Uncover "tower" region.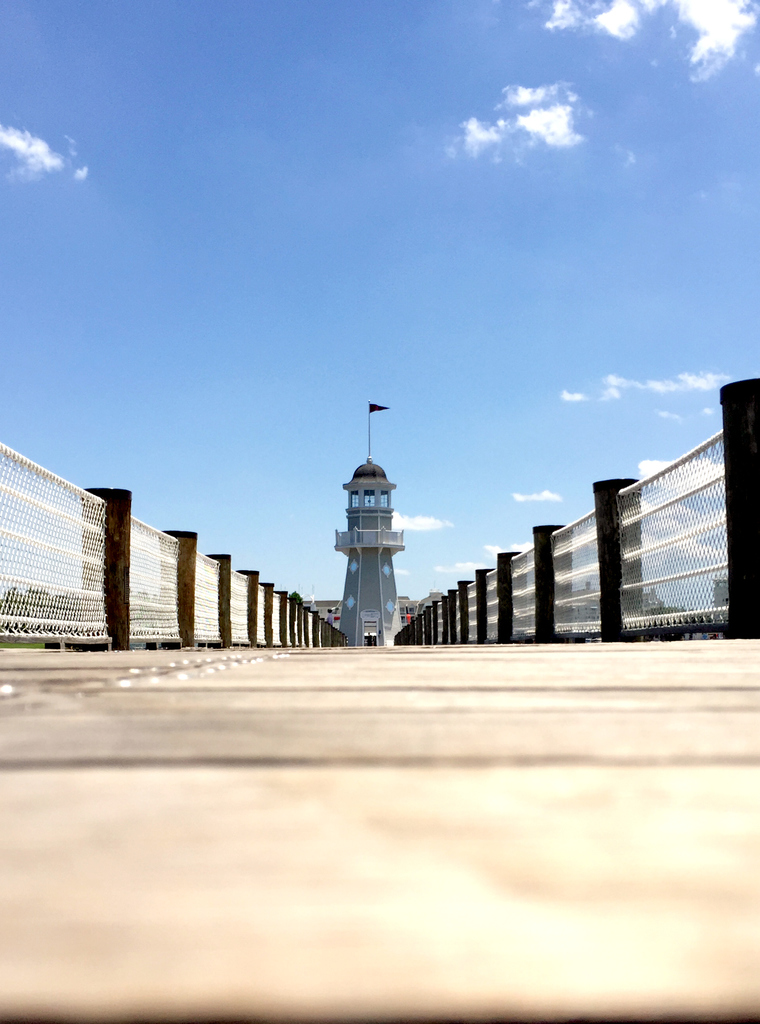
Uncovered: 338, 456, 406, 649.
